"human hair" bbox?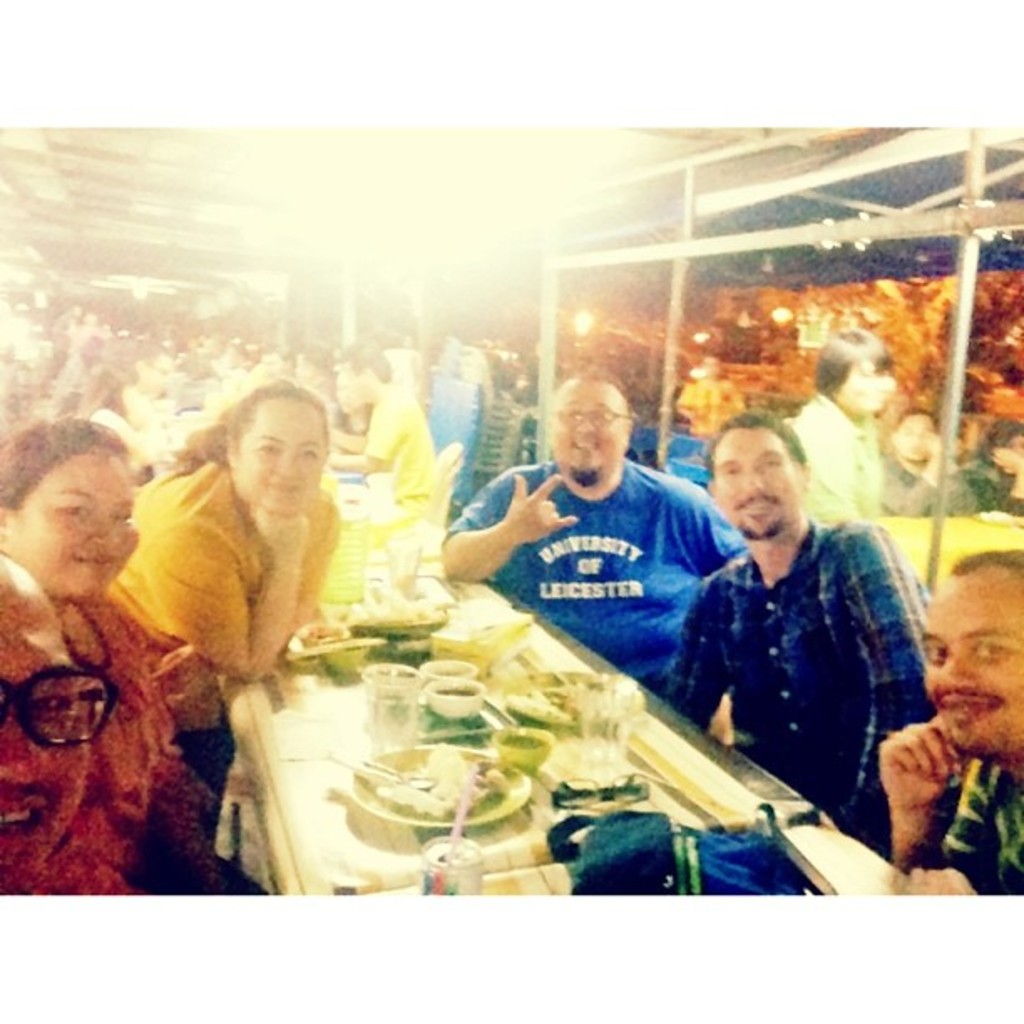
box=[0, 415, 129, 515]
